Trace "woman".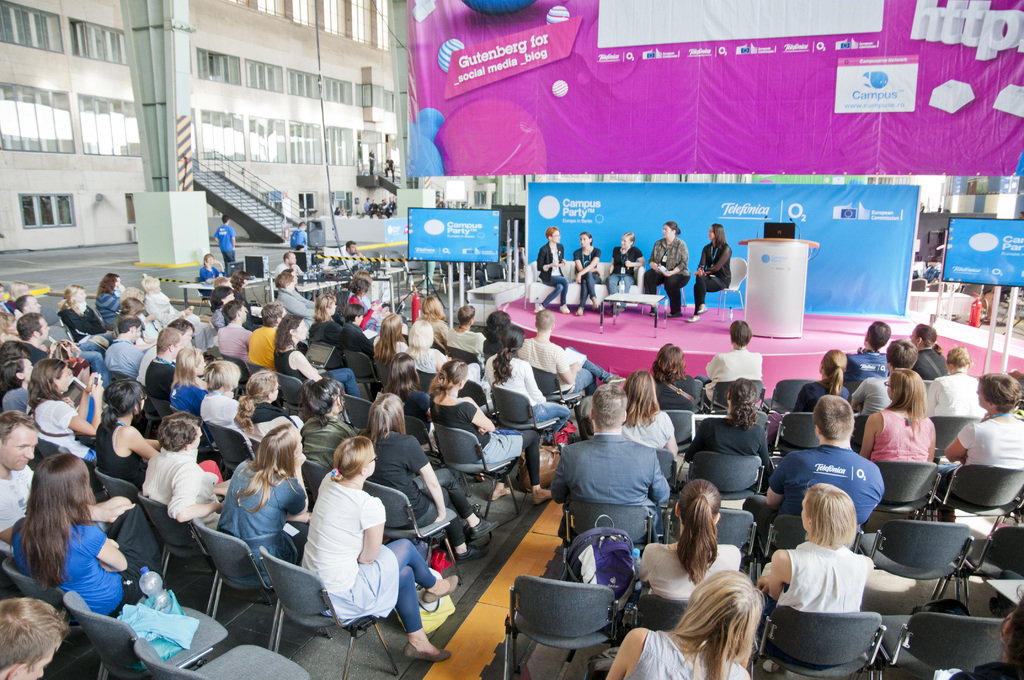
Traced to bbox=(637, 479, 742, 603).
